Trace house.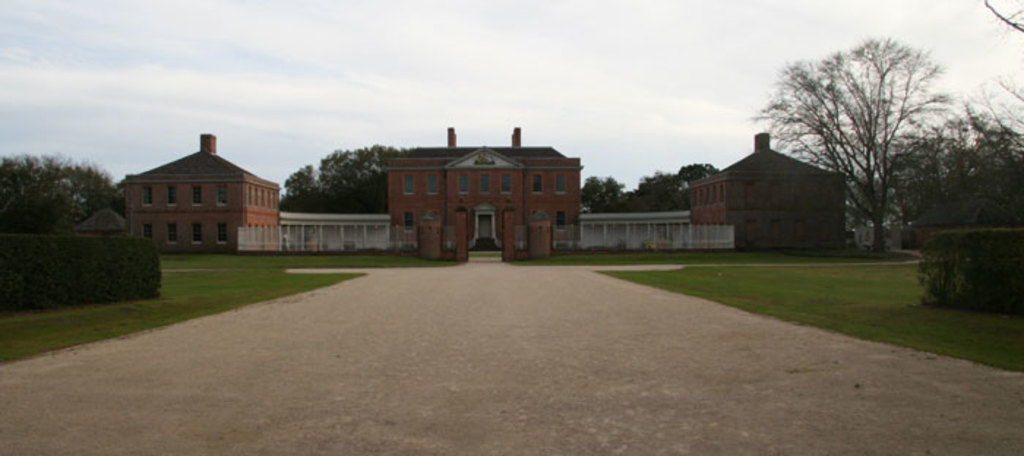
Traced to bbox=(690, 151, 853, 246).
